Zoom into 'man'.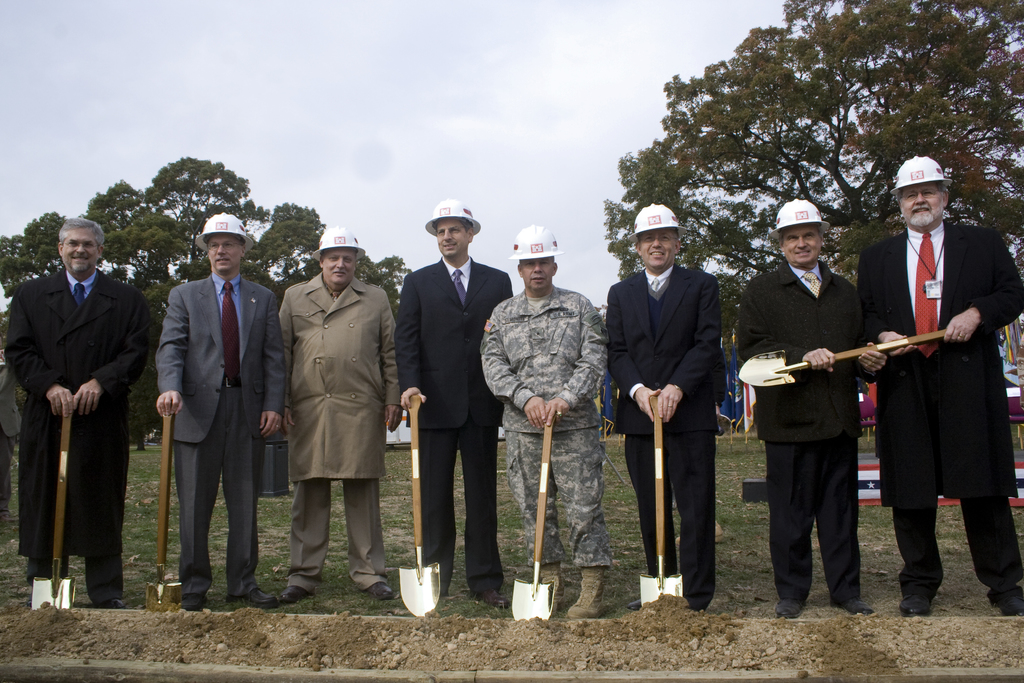
Zoom target: {"left": 148, "top": 212, "right": 289, "bottom": 614}.
